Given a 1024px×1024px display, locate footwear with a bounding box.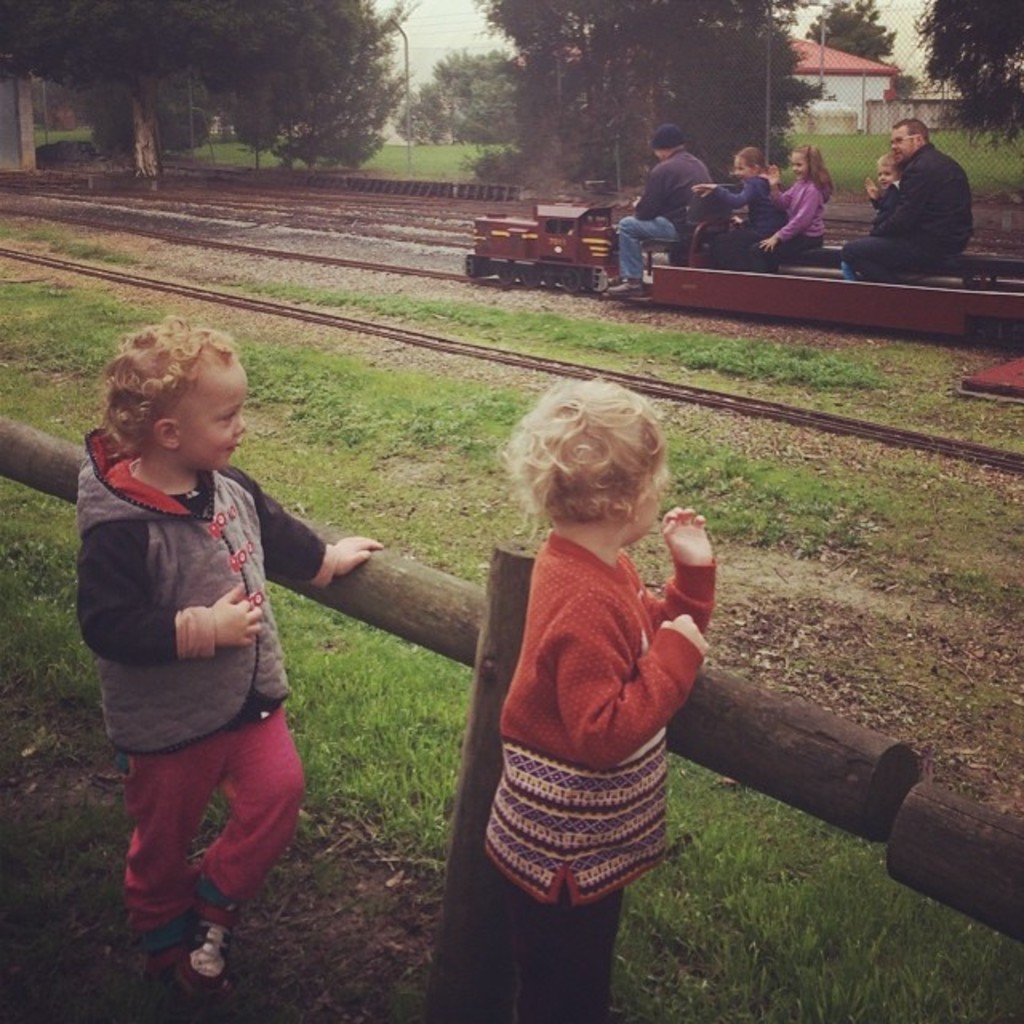
Located: box=[147, 944, 240, 1013].
